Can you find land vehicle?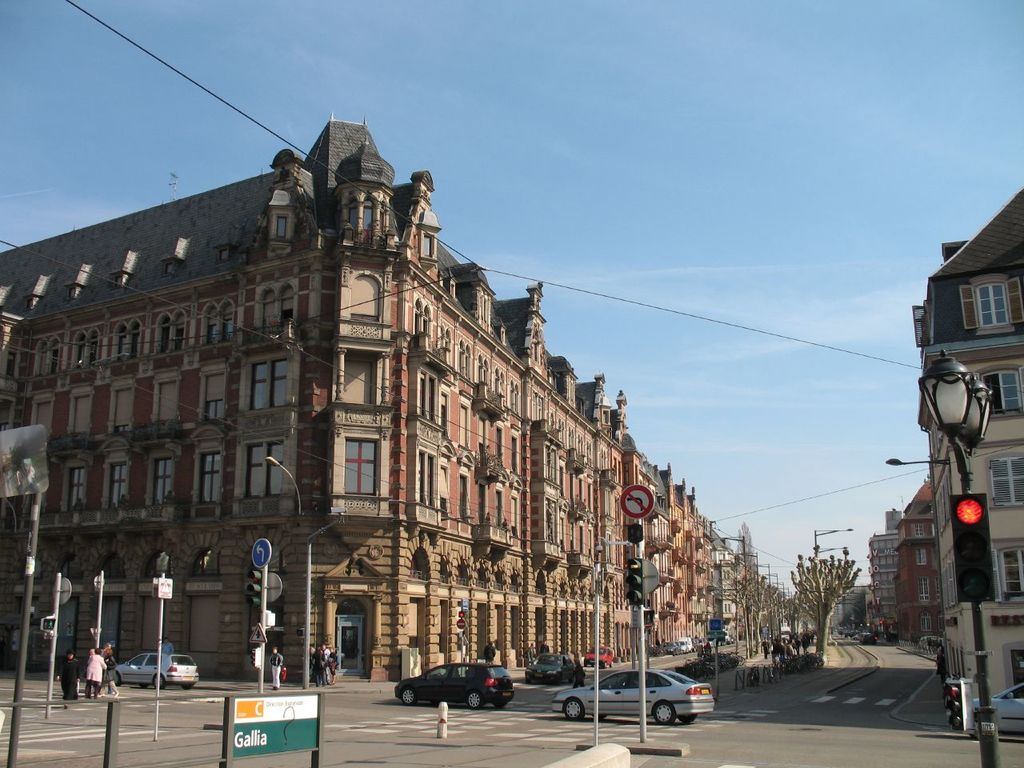
Yes, bounding box: pyautogui.locateOnScreen(395, 664, 514, 710).
